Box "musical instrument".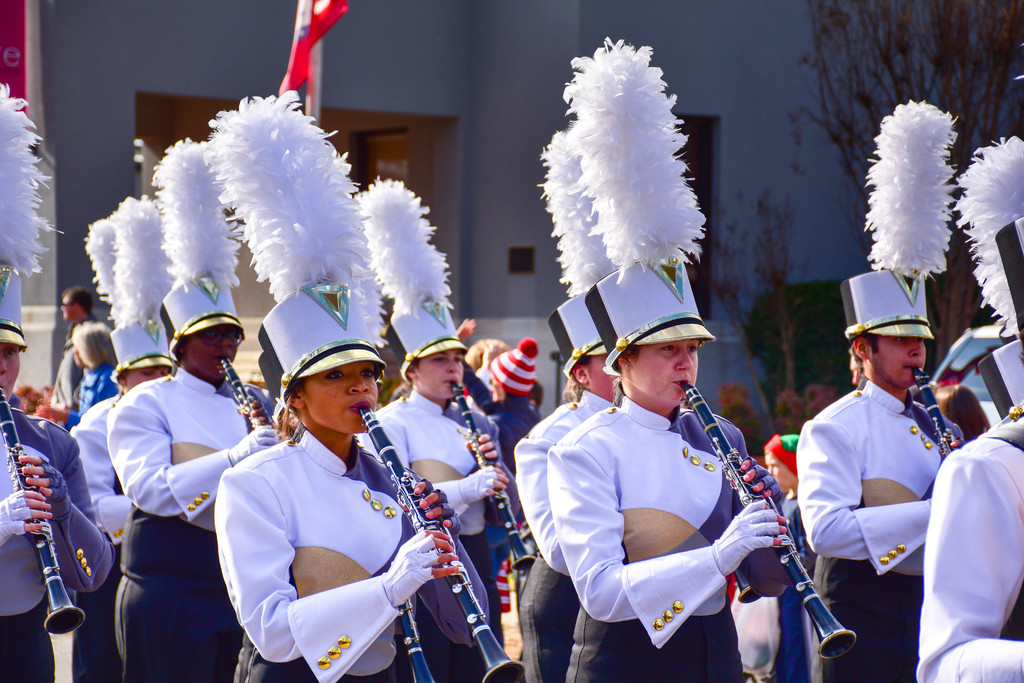
Rect(707, 392, 860, 645).
